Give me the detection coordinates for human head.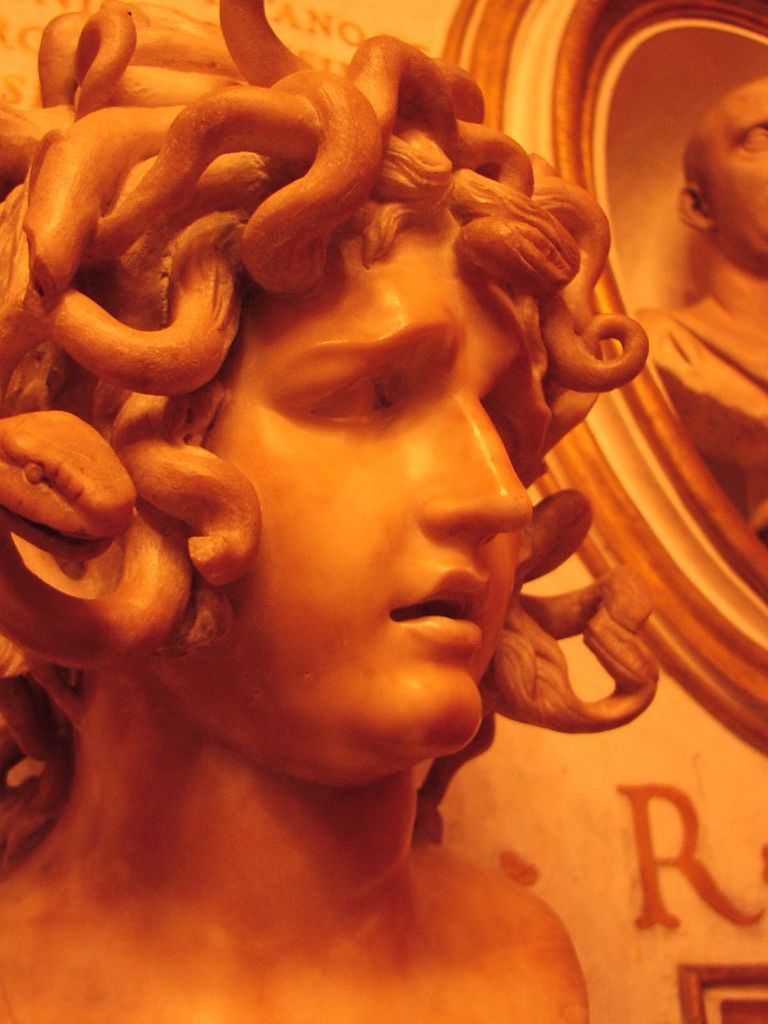
bbox=(672, 75, 767, 265).
